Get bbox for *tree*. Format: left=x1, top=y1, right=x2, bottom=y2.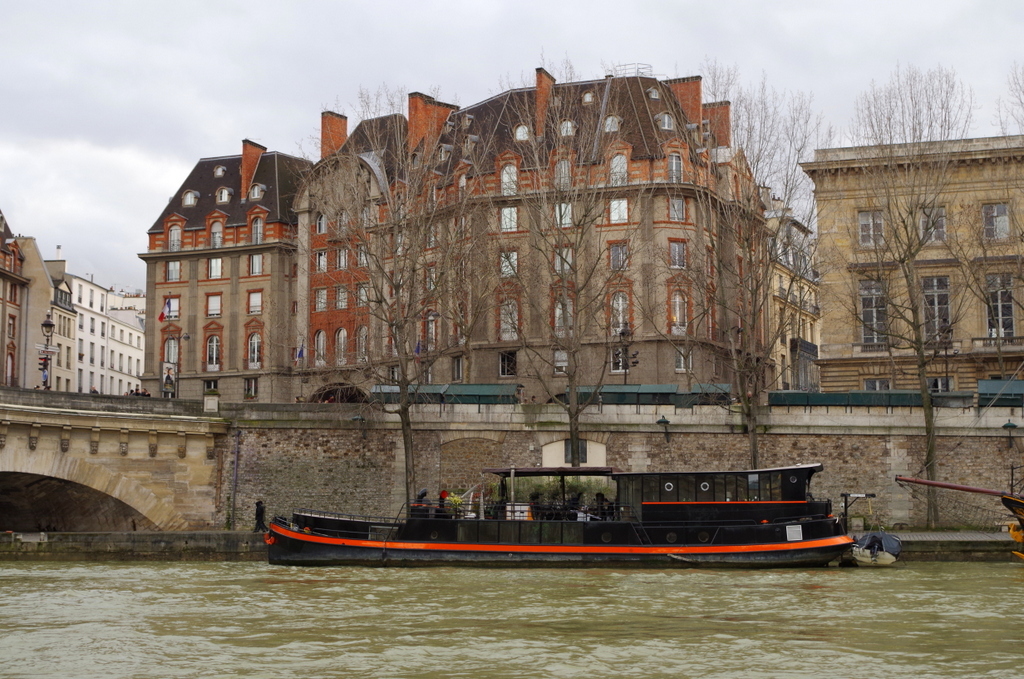
left=481, top=50, right=646, bottom=481.
